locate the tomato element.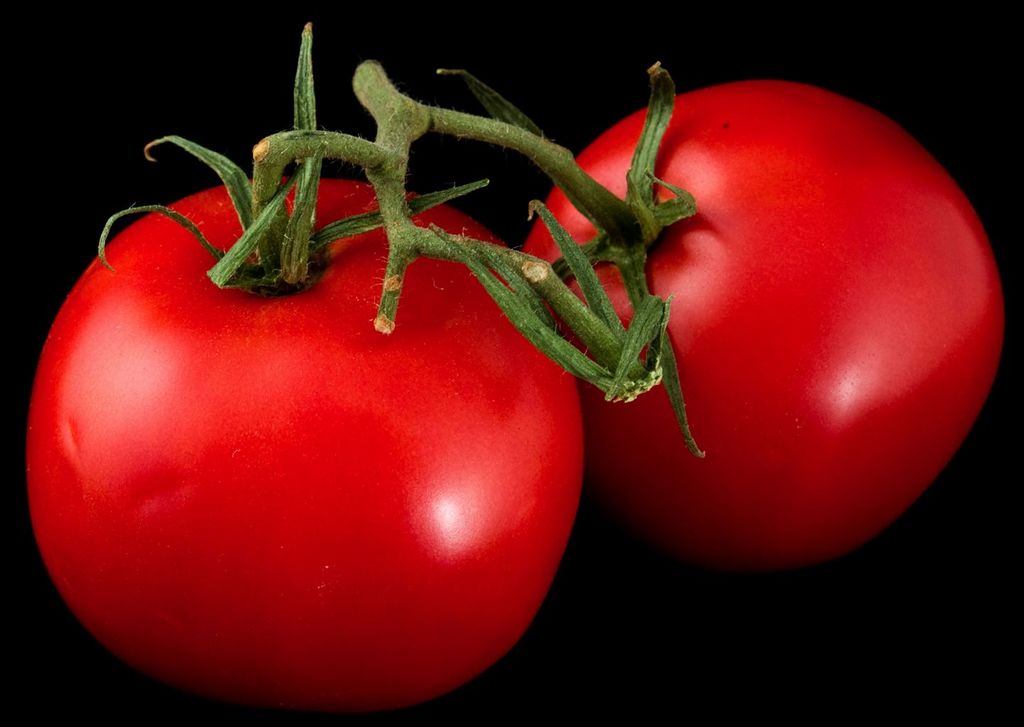
Element bbox: x1=36 y1=22 x2=589 y2=711.
